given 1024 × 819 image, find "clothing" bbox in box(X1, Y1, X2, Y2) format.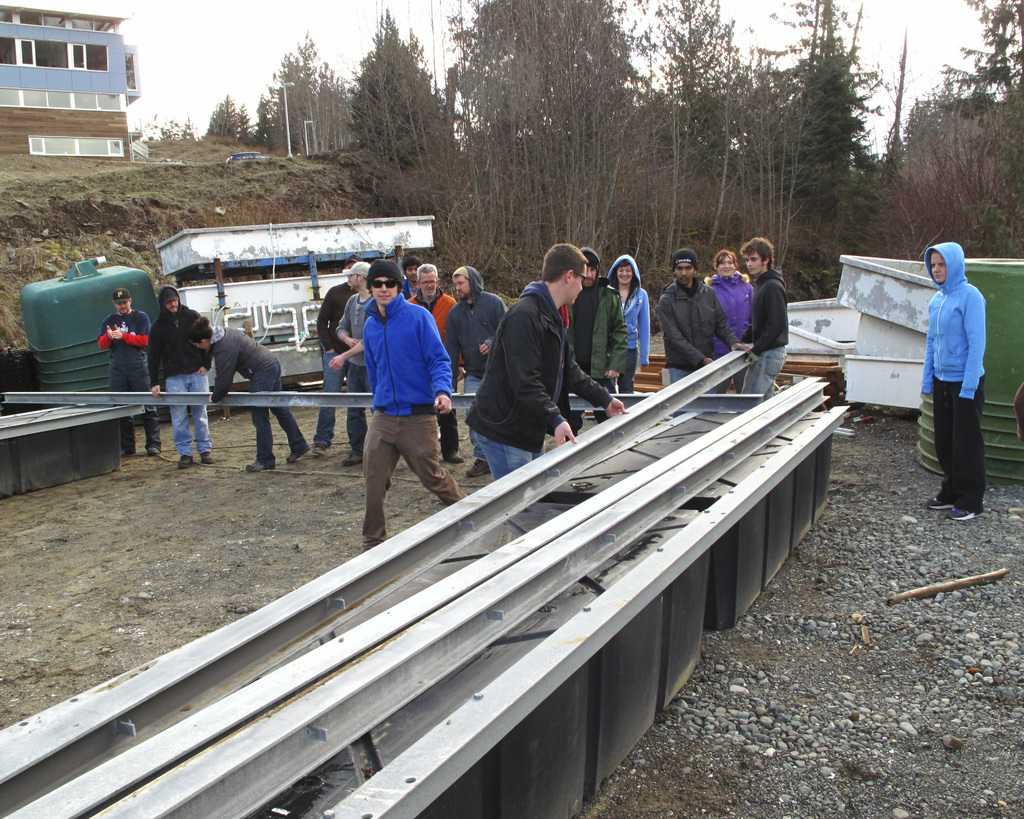
box(611, 252, 649, 361).
